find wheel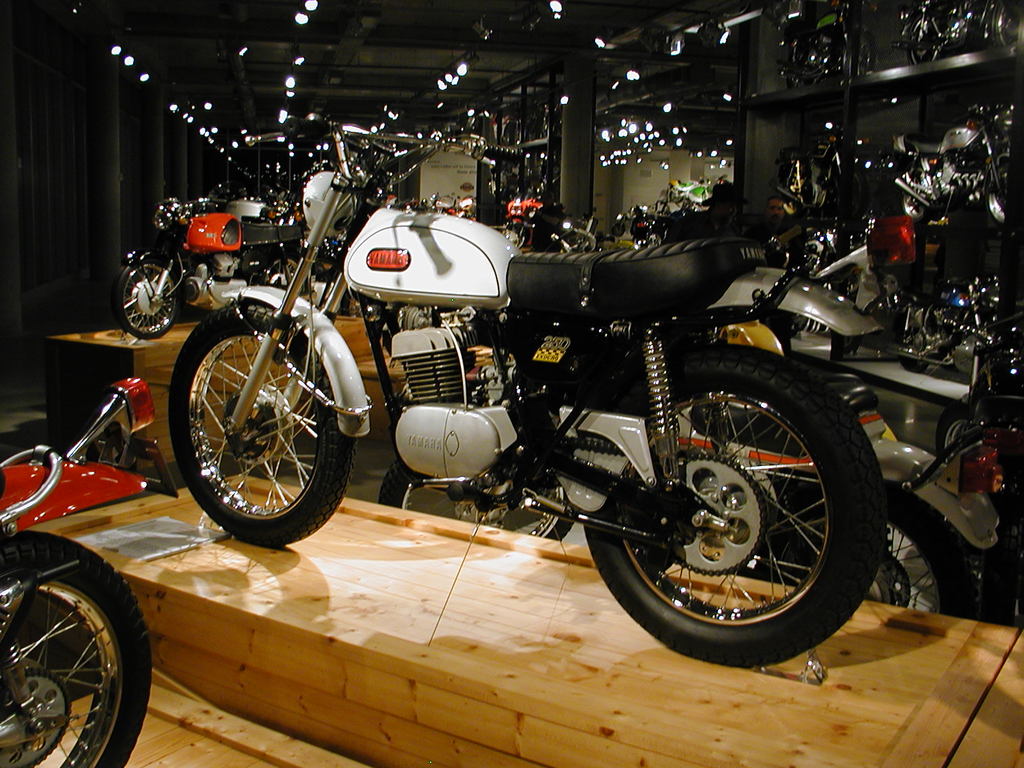
x1=858 y1=483 x2=976 y2=618
